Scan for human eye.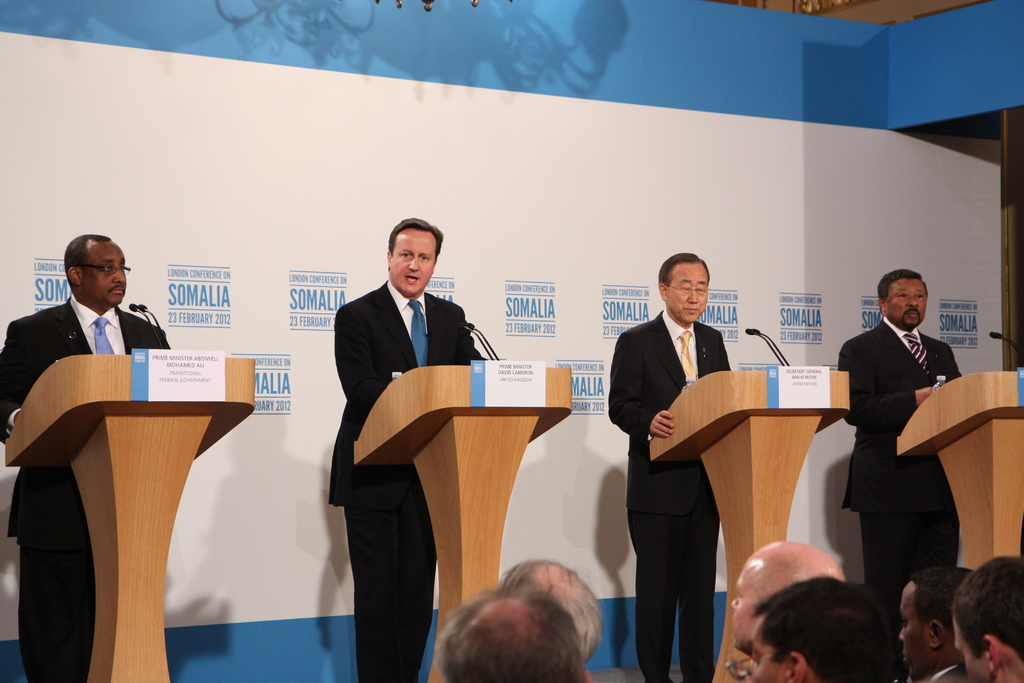
Scan result: {"left": 915, "top": 291, "right": 926, "bottom": 304}.
